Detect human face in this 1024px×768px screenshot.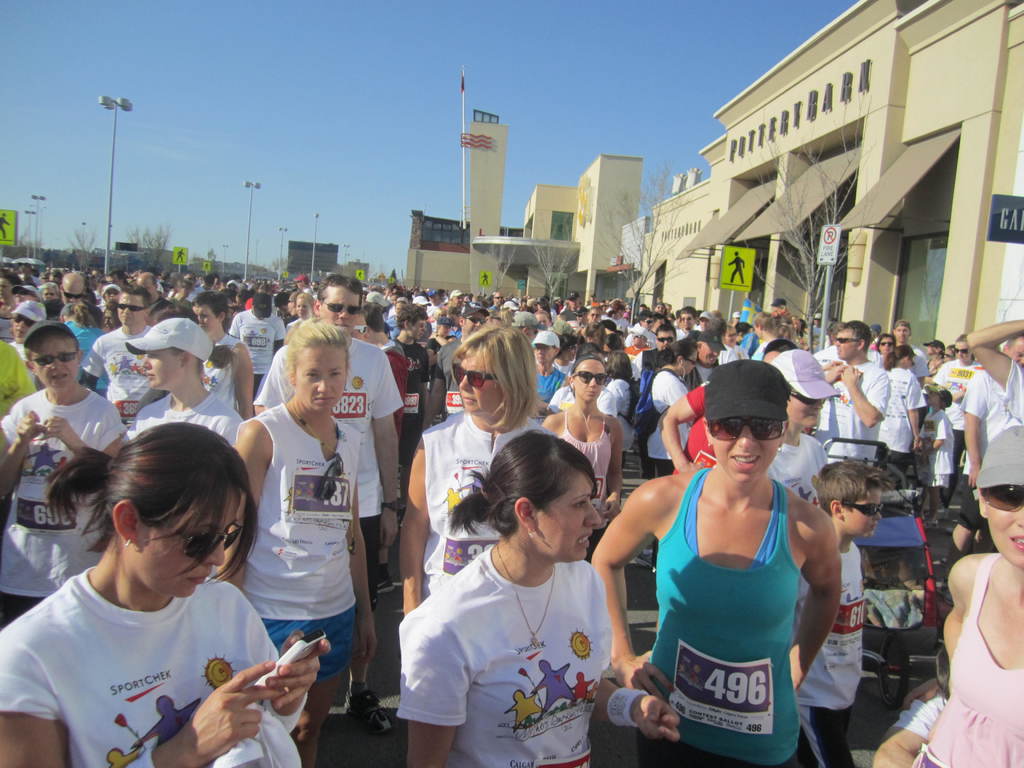
Detection: rect(320, 288, 360, 335).
